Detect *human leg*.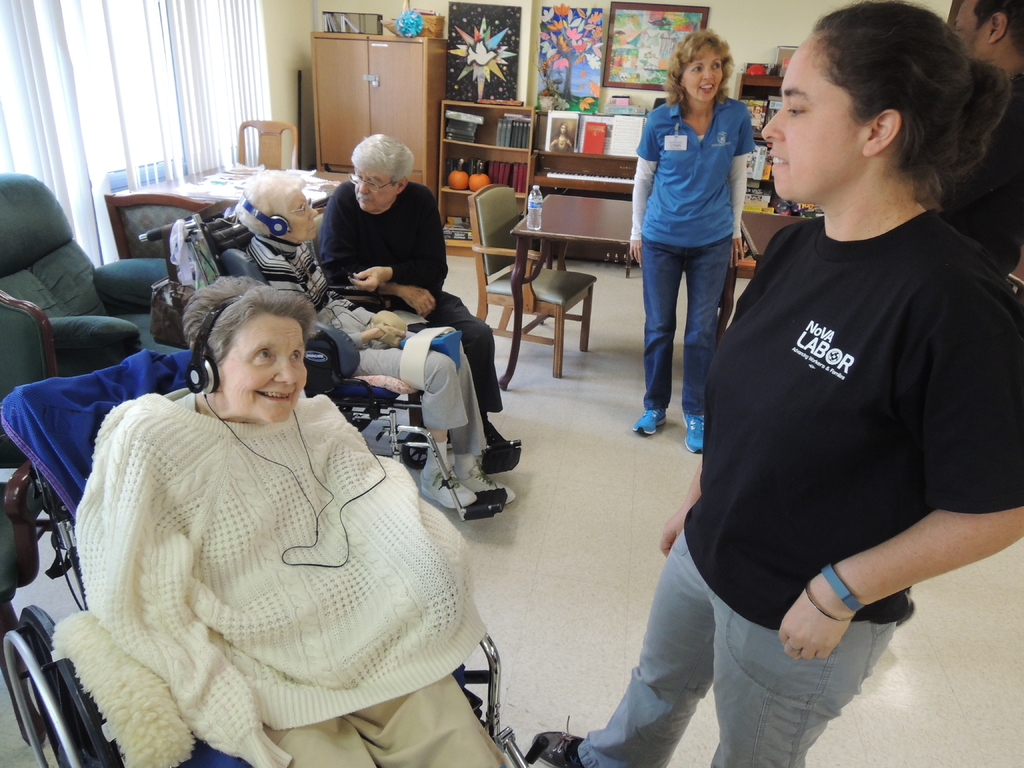
Detected at rect(435, 289, 524, 447).
